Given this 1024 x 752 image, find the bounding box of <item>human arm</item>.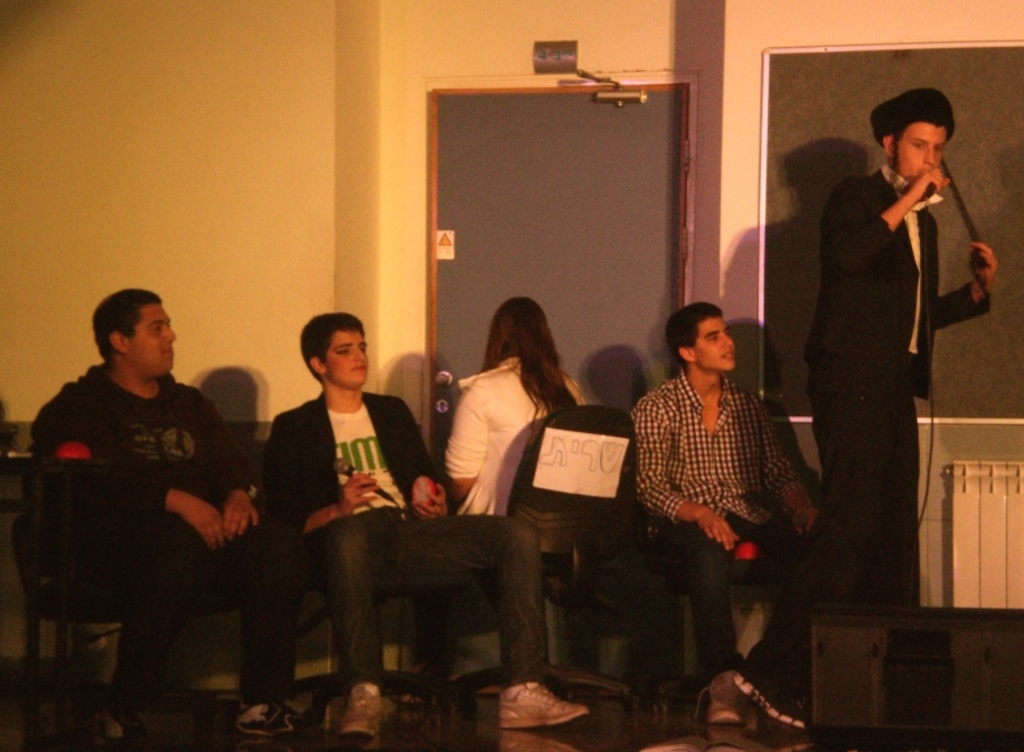
left=436, top=372, right=501, bottom=509.
